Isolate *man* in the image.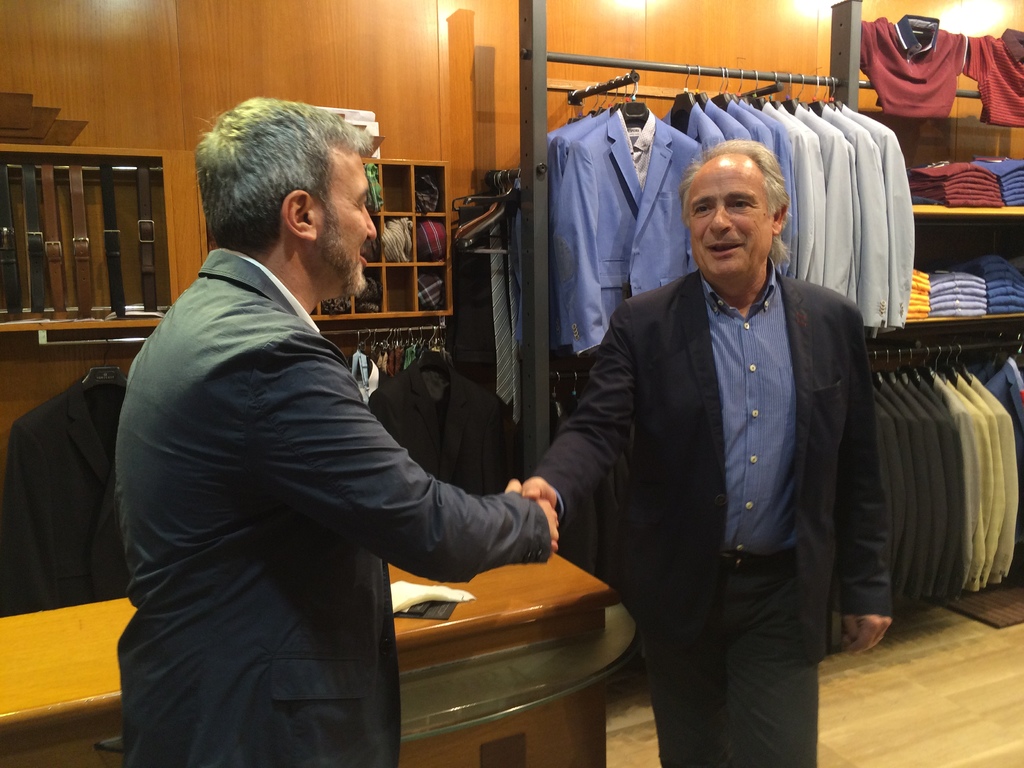
Isolated region: box(555, 120, 881, 741).
